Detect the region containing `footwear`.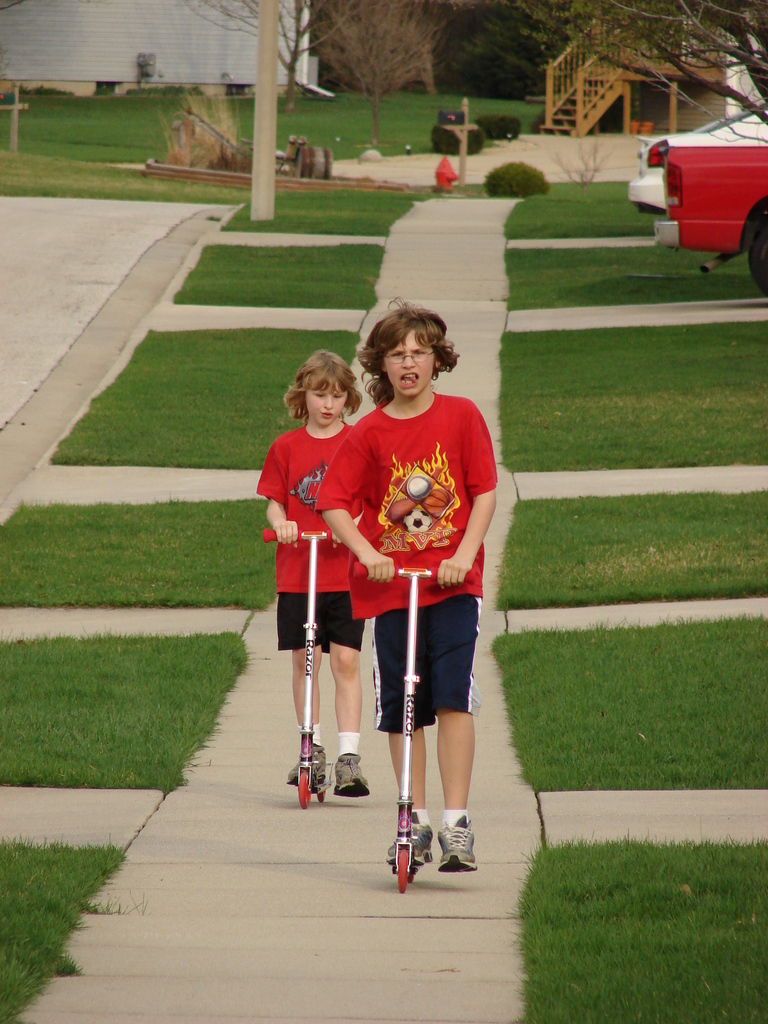
{"left": 284, "top": 732, "right": 330, "bottom": 792}.
